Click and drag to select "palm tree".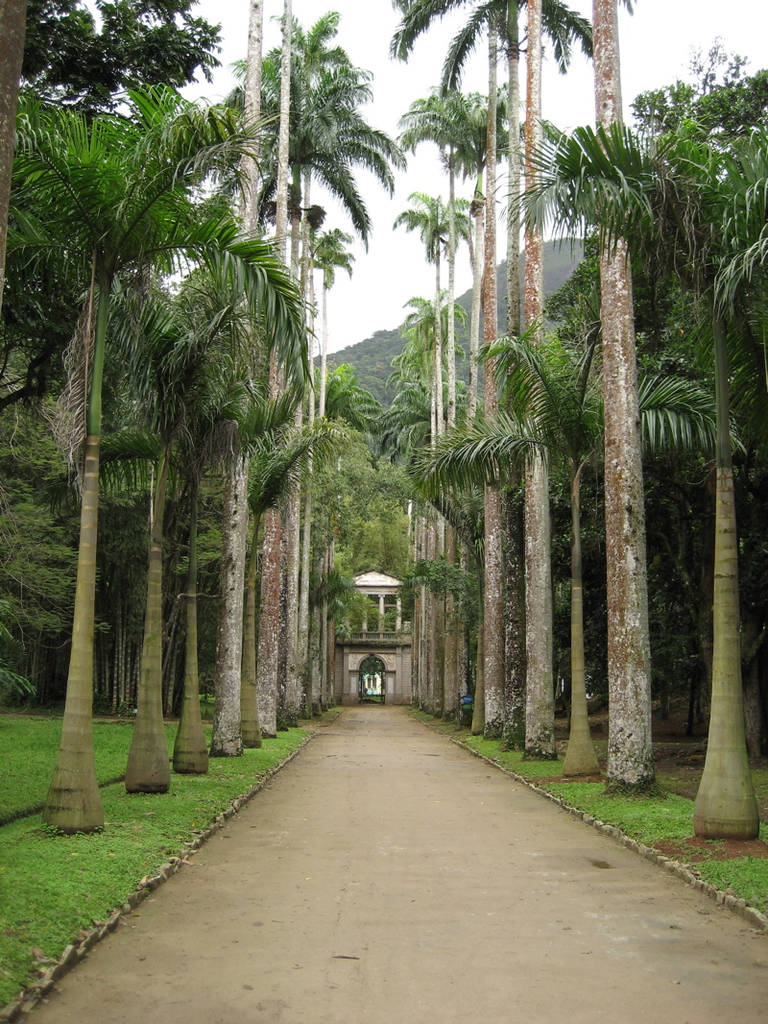
Selection: rect(547, 329, 717, 781).
